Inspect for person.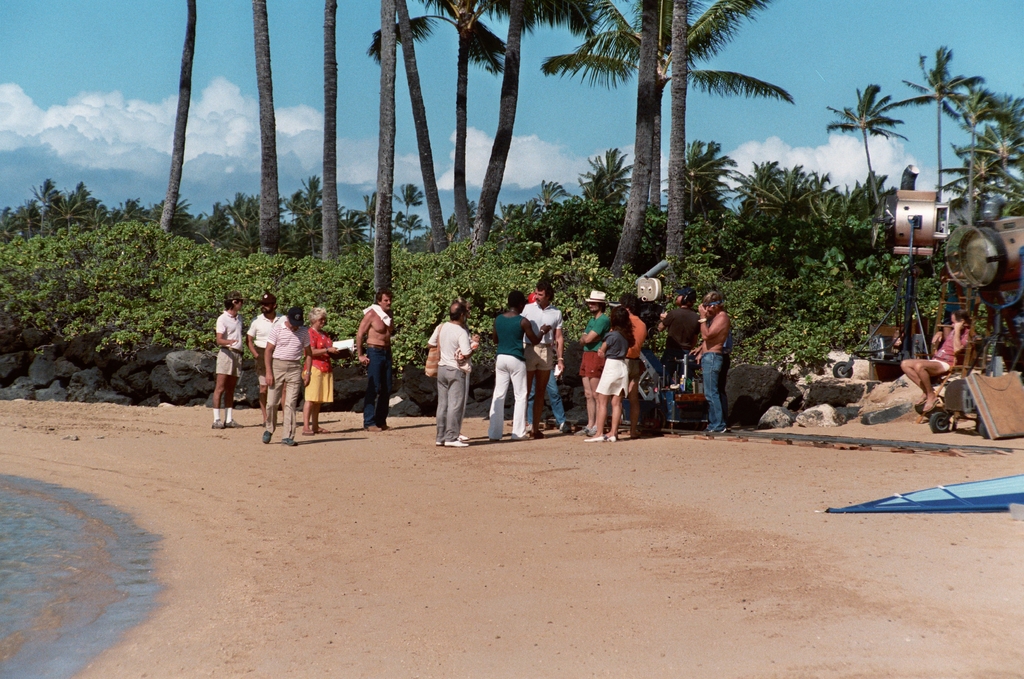
Inspection: 691 288 737 436.
